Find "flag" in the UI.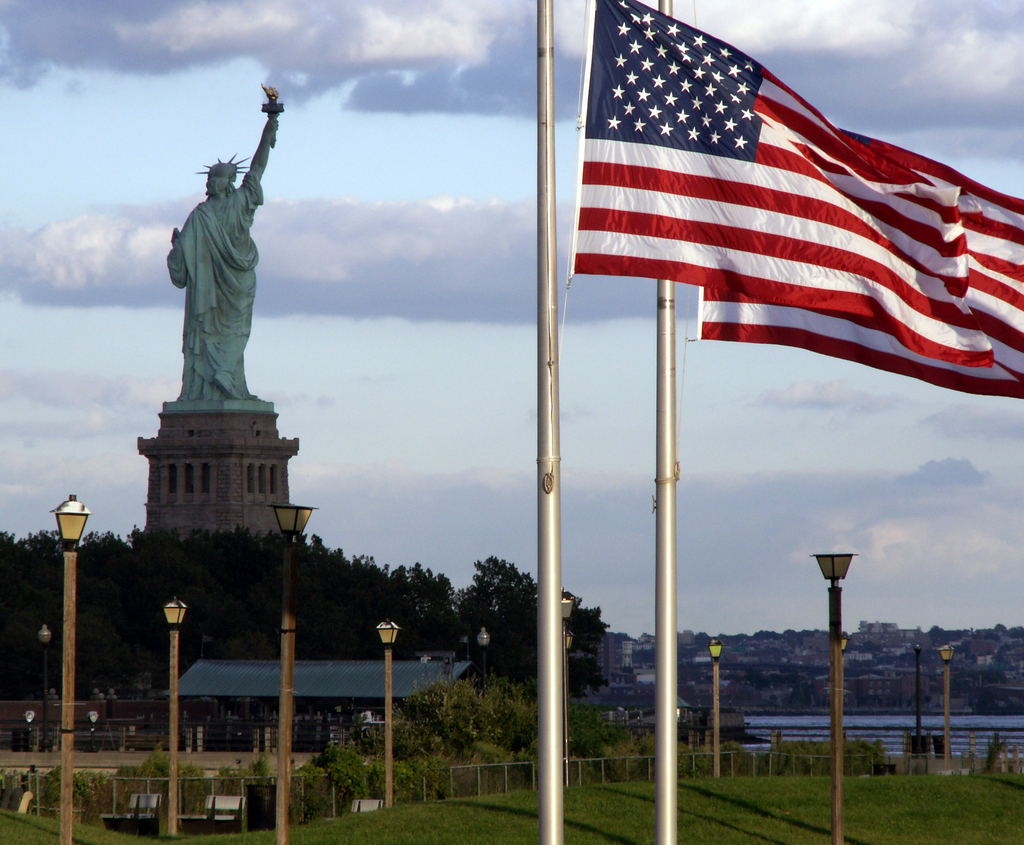
UI element at detection(699, 97, 1023, 395).
